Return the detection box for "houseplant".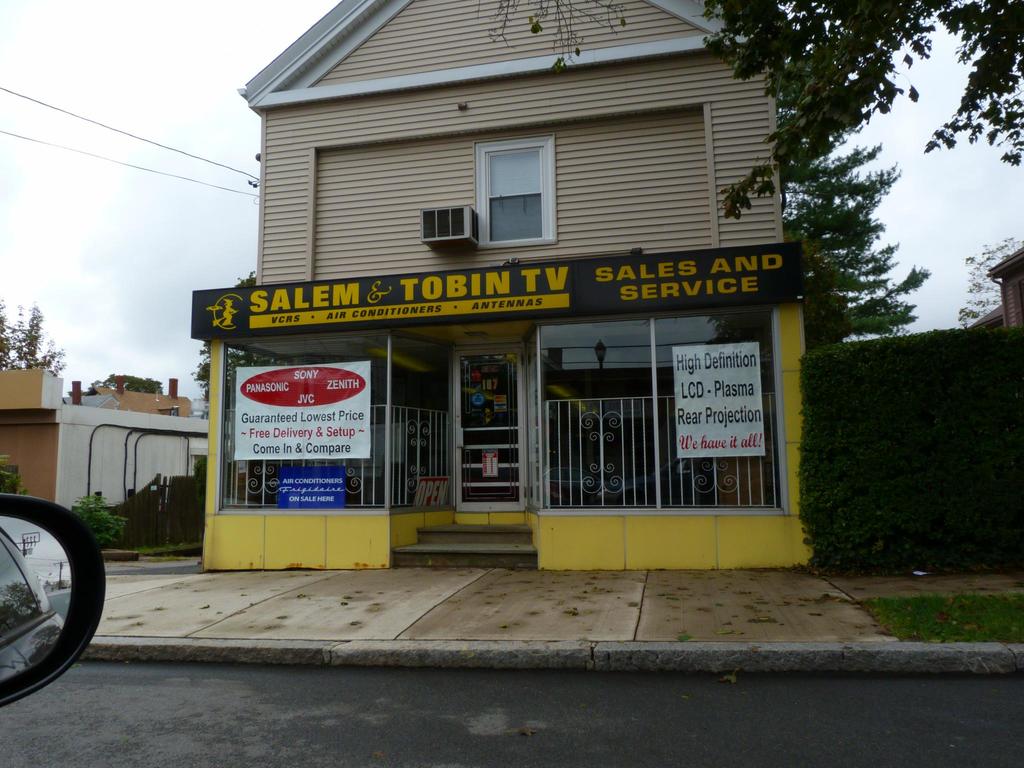
box(70, 495, 132, 554).
